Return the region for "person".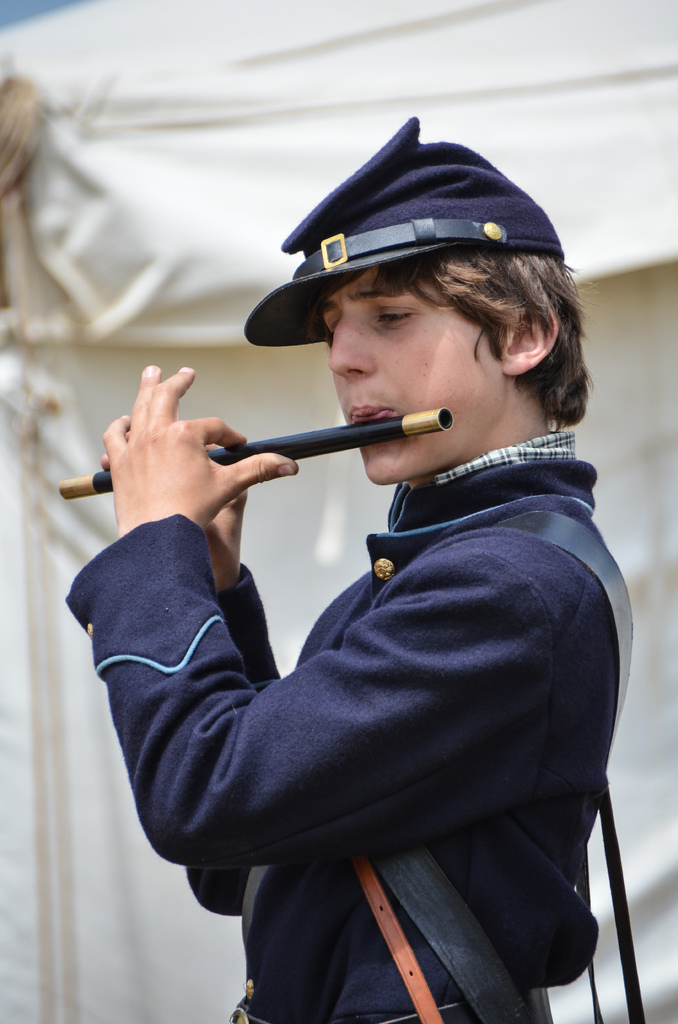
61,159,634,1023.
